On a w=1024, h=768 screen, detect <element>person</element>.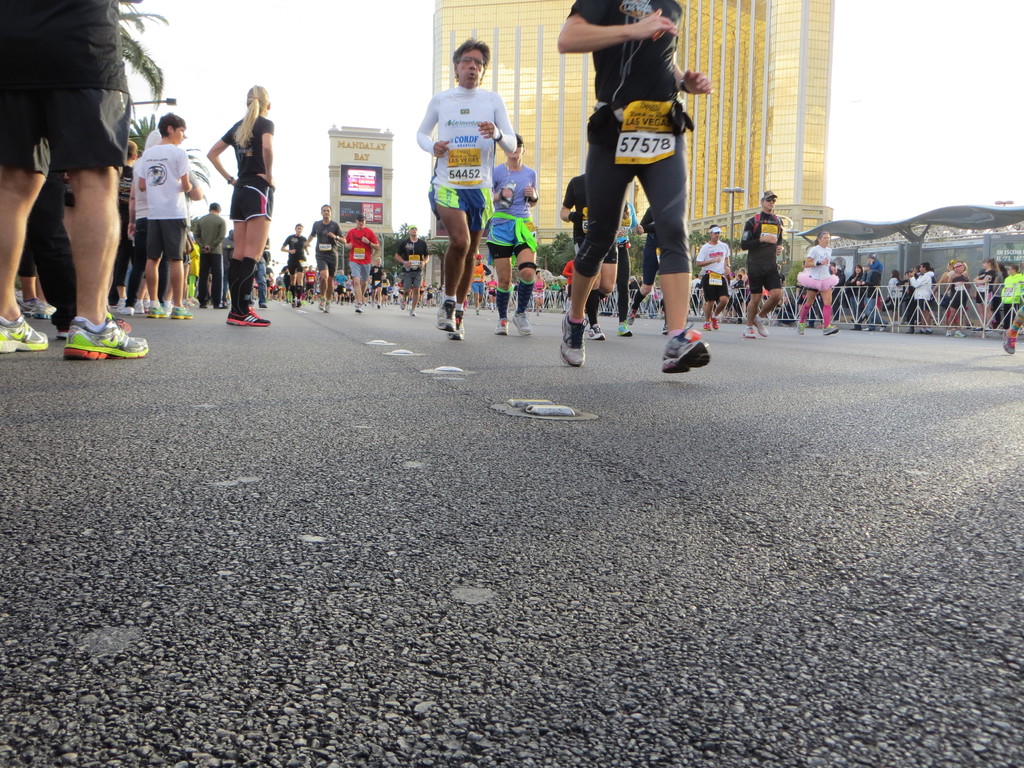
bbox=(381, 271, 390, 308).
